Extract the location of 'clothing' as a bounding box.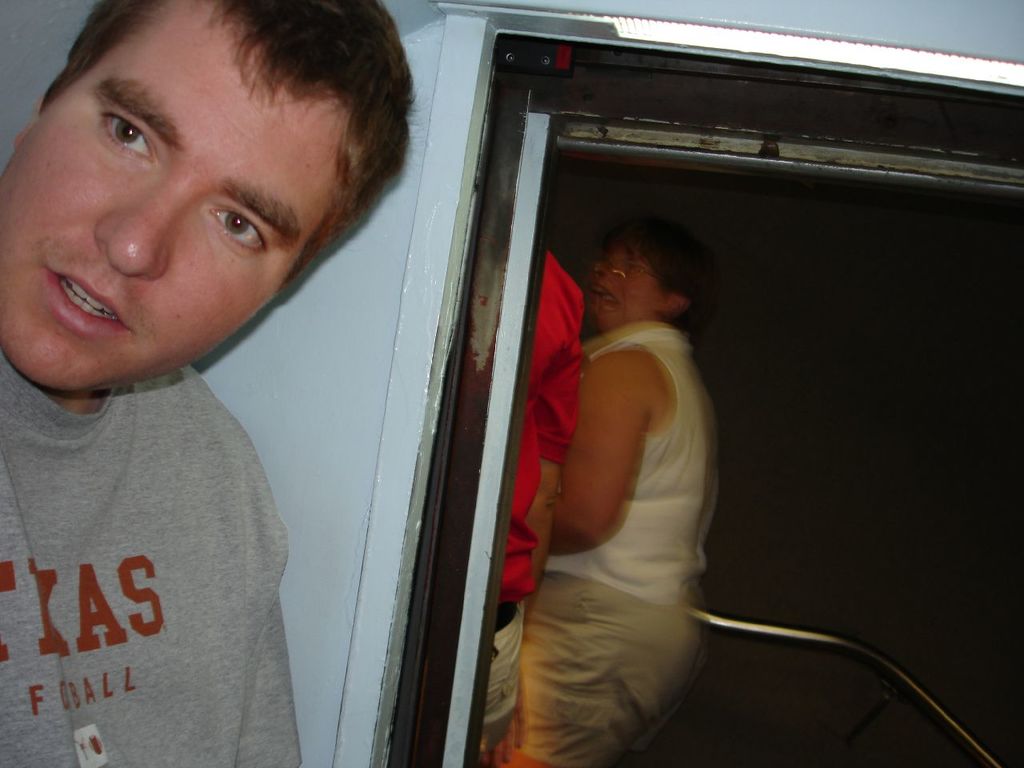
(x1=0, y1=363, x2=302, y2=767).
